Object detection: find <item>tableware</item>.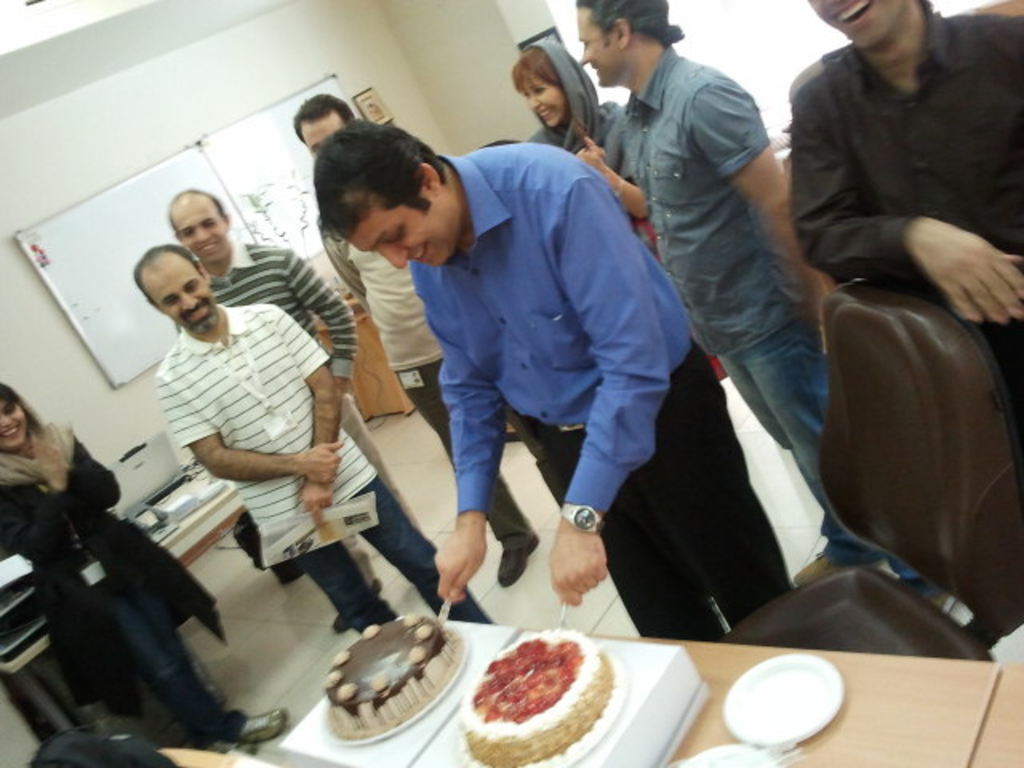
locate(720, 650, 845, 749).
